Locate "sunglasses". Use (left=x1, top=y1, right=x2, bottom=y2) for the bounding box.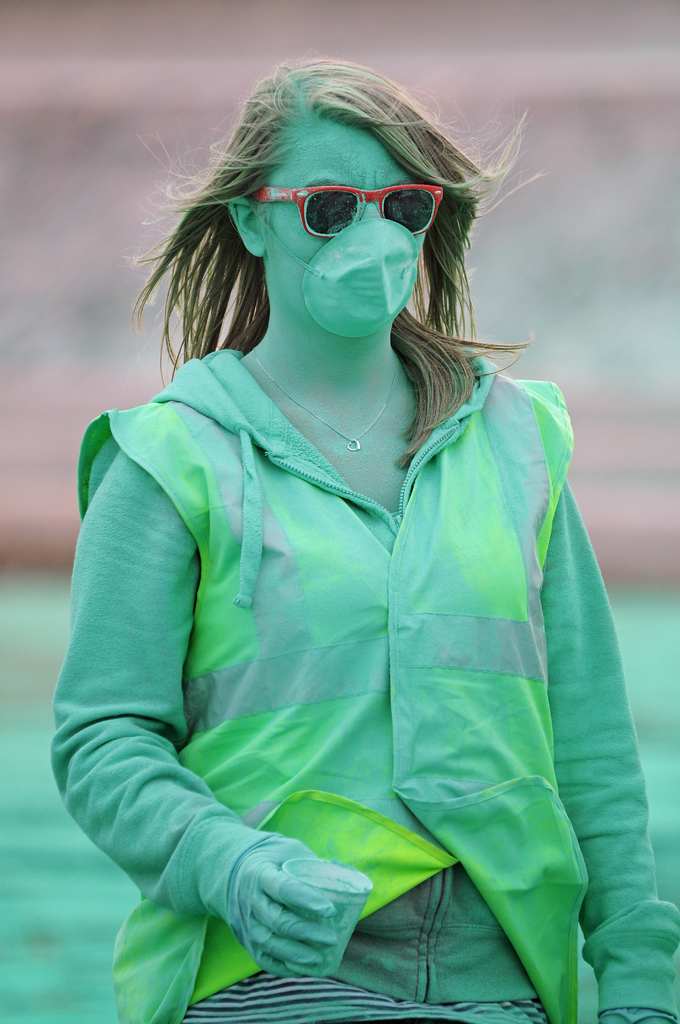
(left=247, top=174, right=447, bottom=250).
